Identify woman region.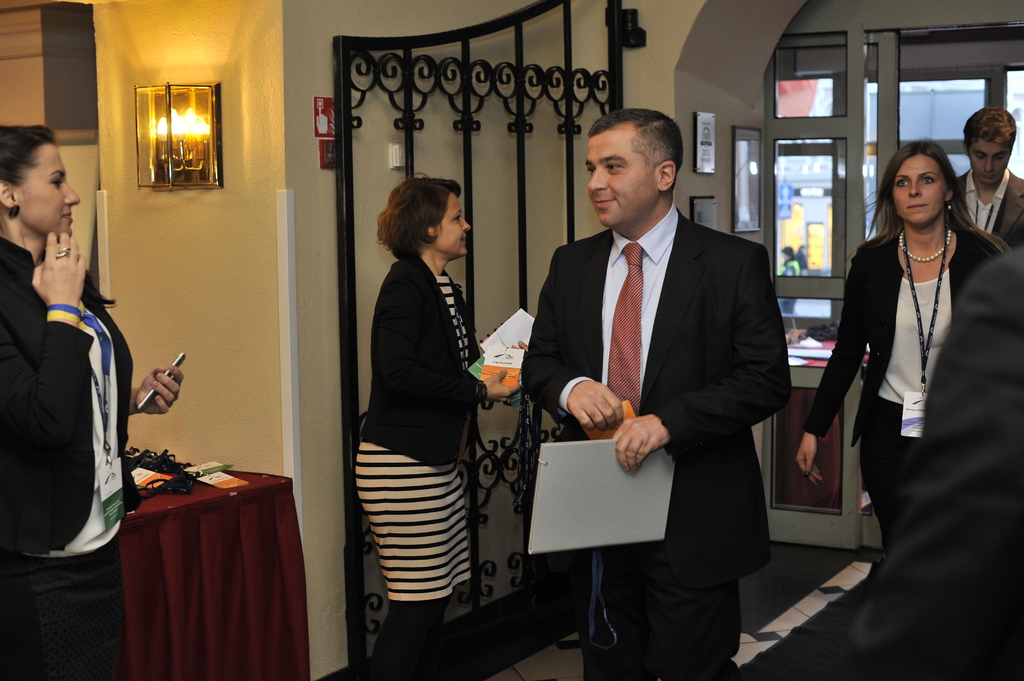
Region: BBox(0, 124, 187, 680).
